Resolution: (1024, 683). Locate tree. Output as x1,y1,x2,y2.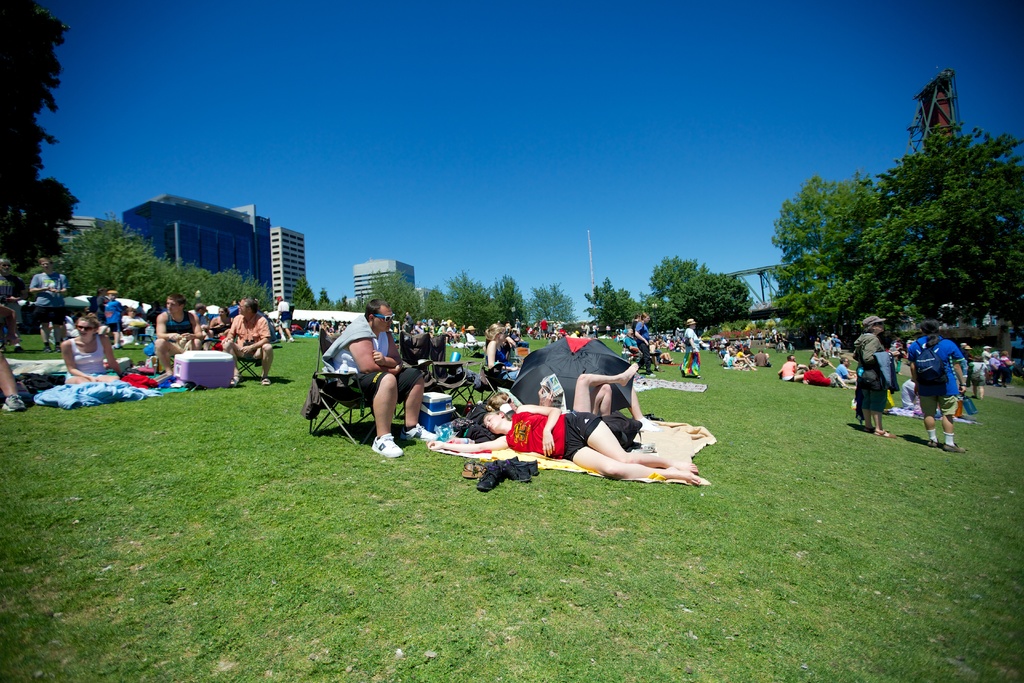
0,197,270,353.
